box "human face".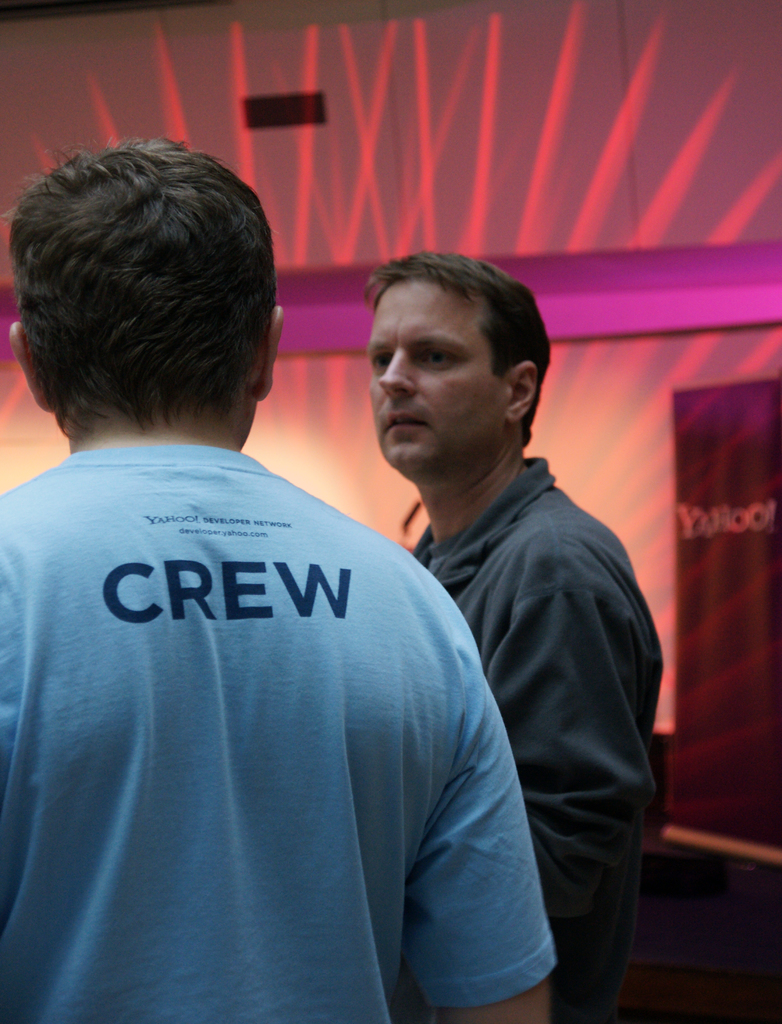
left=368, top=280, right=499, bottom=469.
